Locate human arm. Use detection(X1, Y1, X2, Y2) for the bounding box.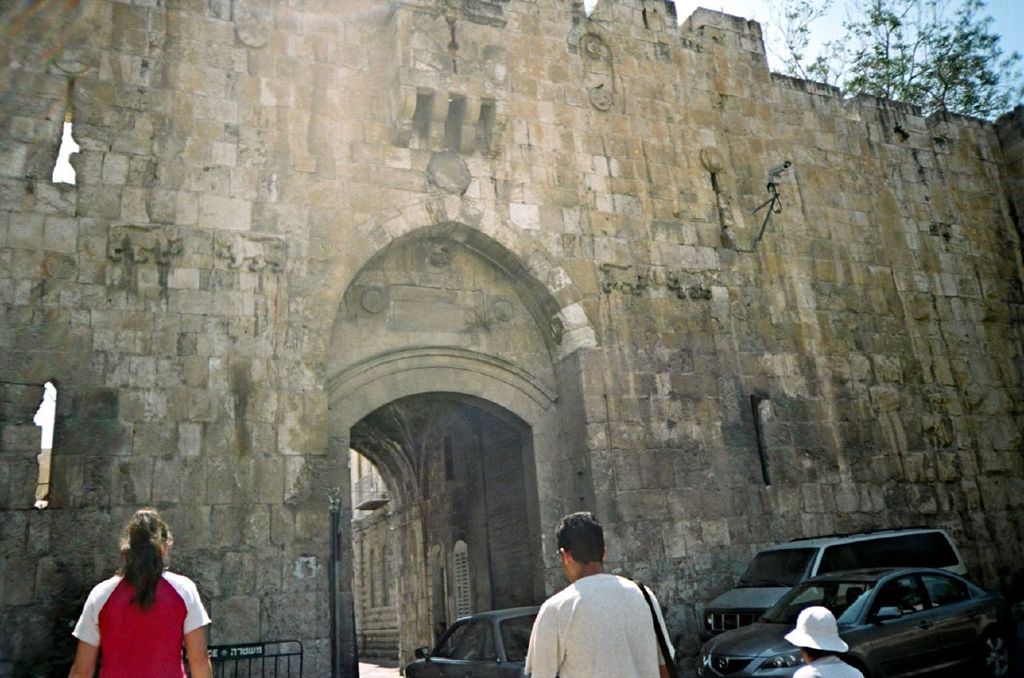
detection(649, 588, 674, 676).
